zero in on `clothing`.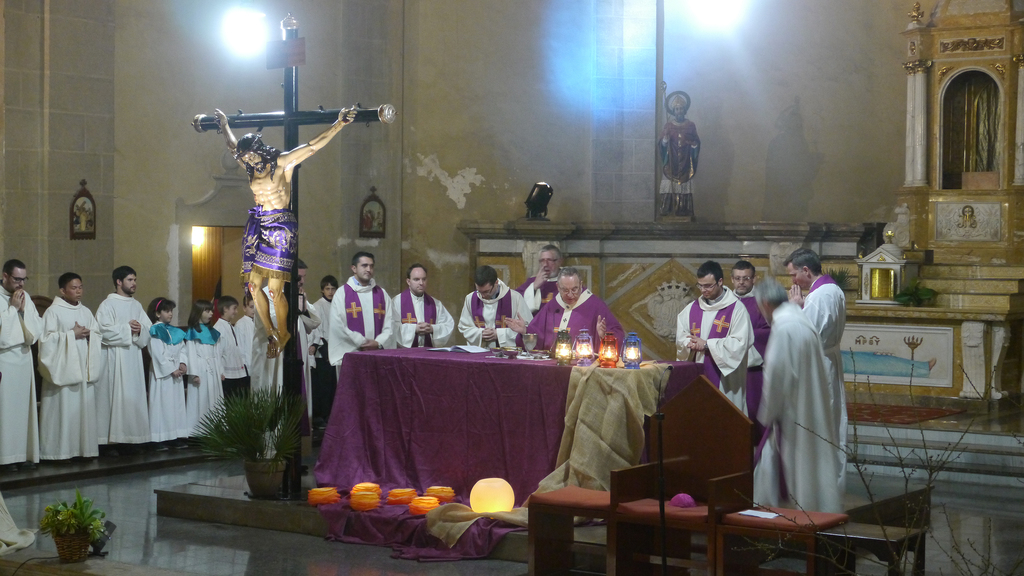
Zeroed in: x1=673 y1=287 x2=771 y2=416.
